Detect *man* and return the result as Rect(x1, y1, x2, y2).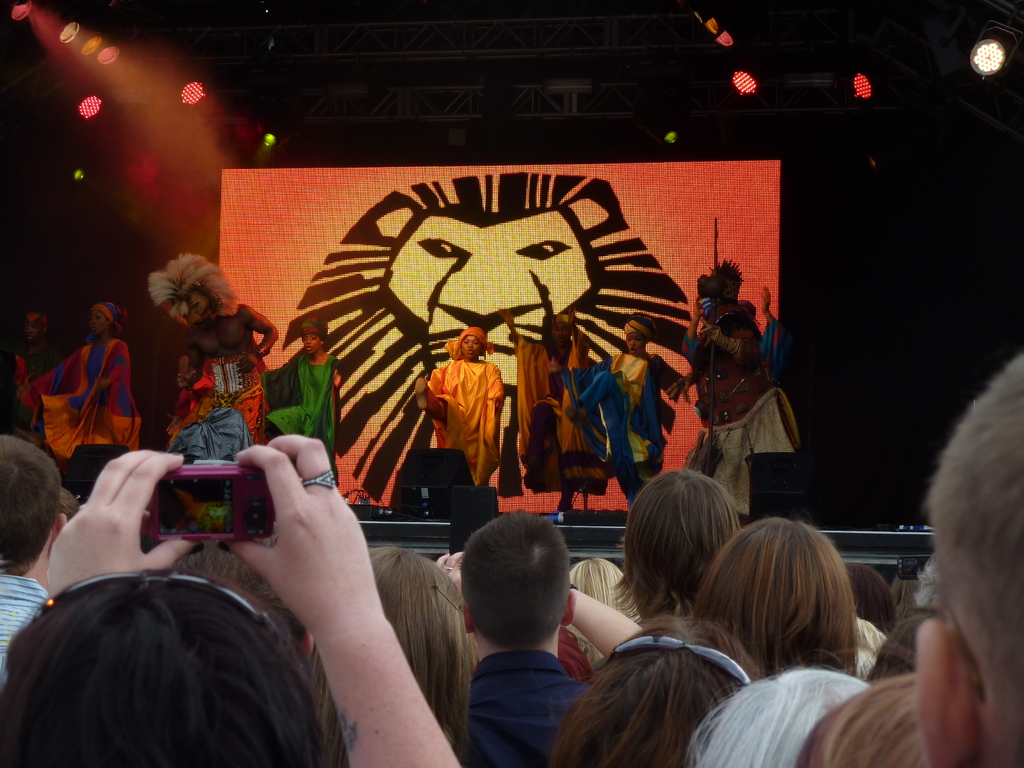
Rect(915, 352, 1023, 767).
